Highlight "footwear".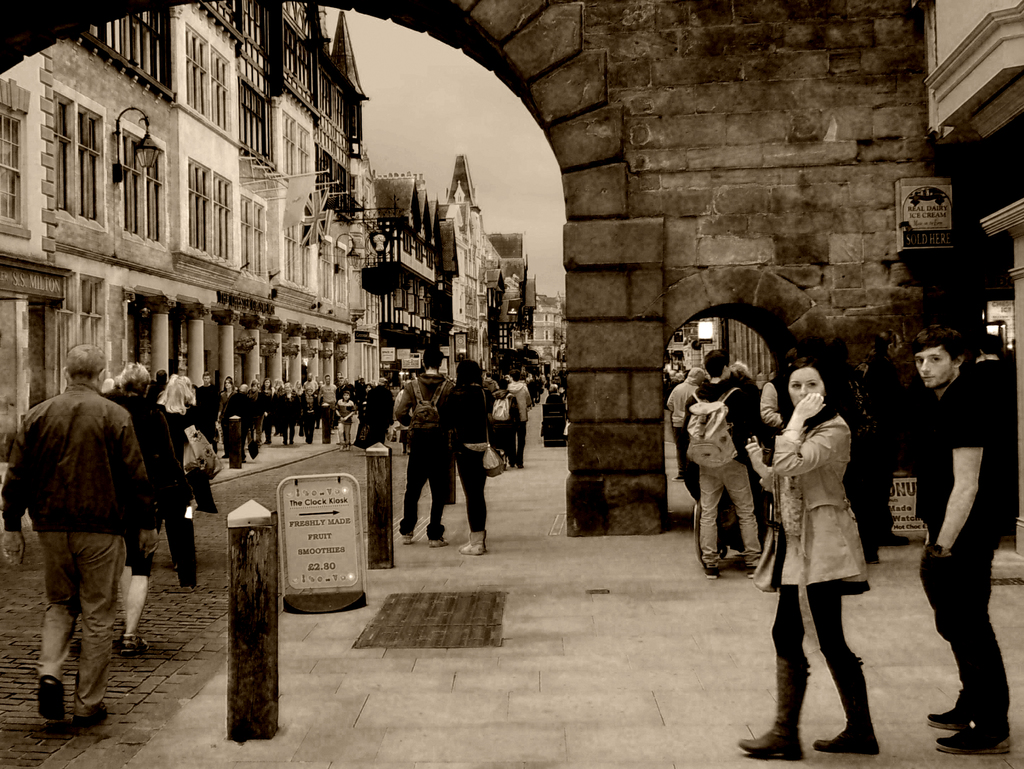
Highlighted region: [x1=931, y1=719, x2=1014, y2=754].
